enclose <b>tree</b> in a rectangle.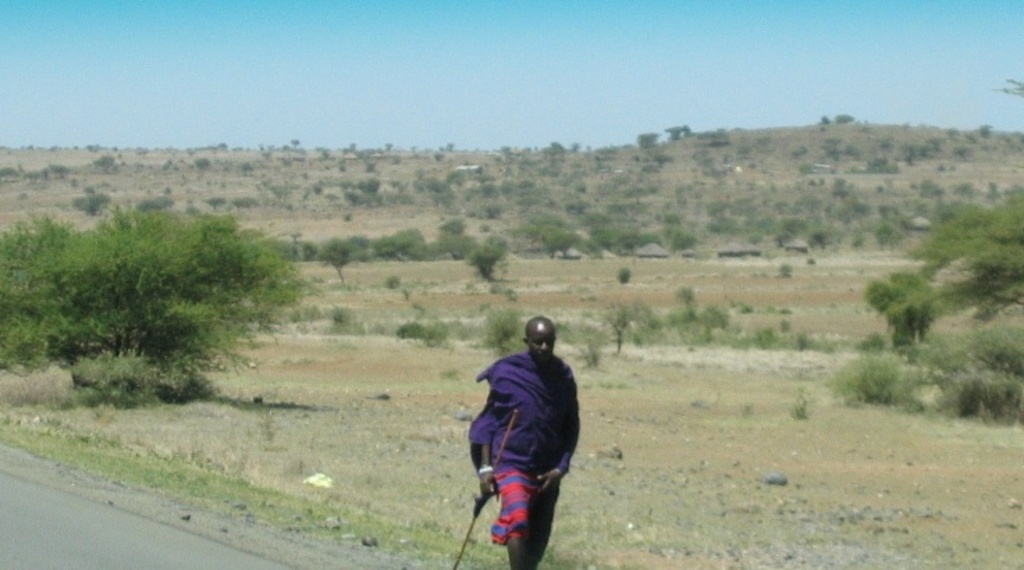
Rect(0, 213, 107, 377).
